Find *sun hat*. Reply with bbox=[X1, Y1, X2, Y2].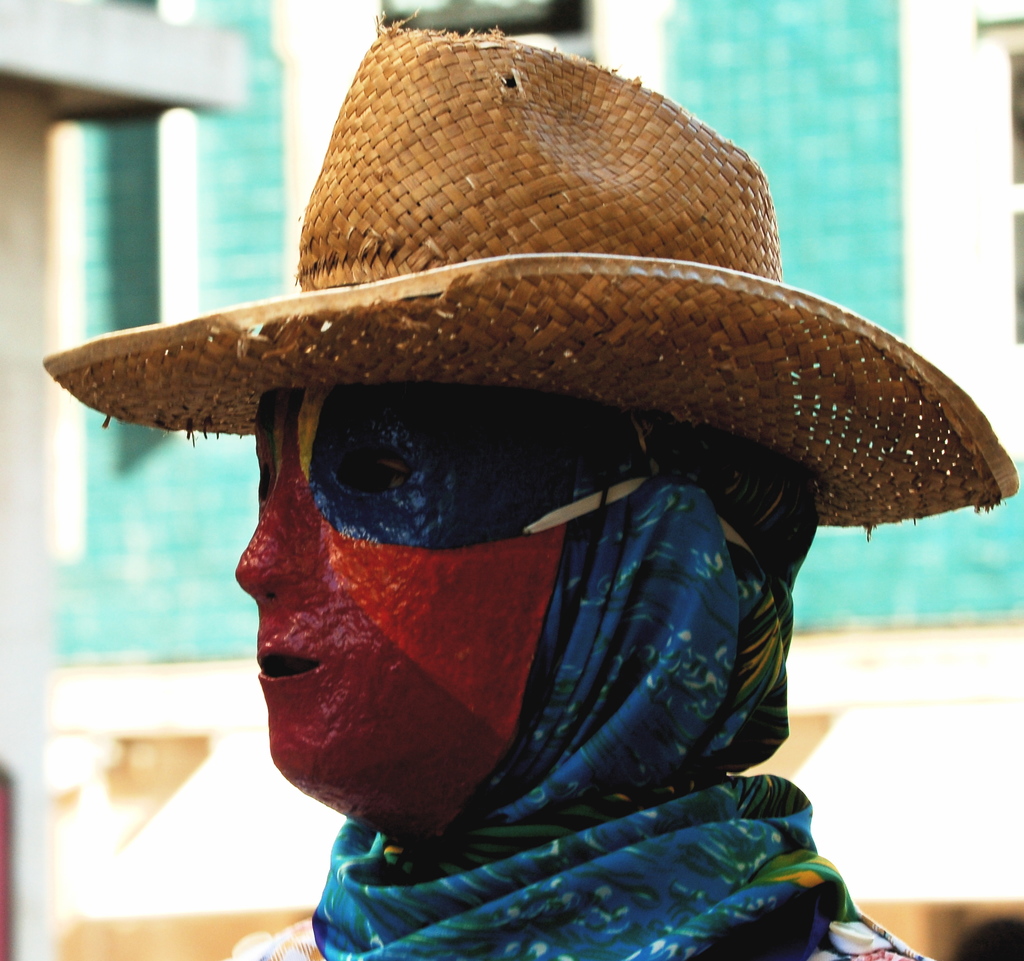
bbox=[35, 4, 1023, 539].
